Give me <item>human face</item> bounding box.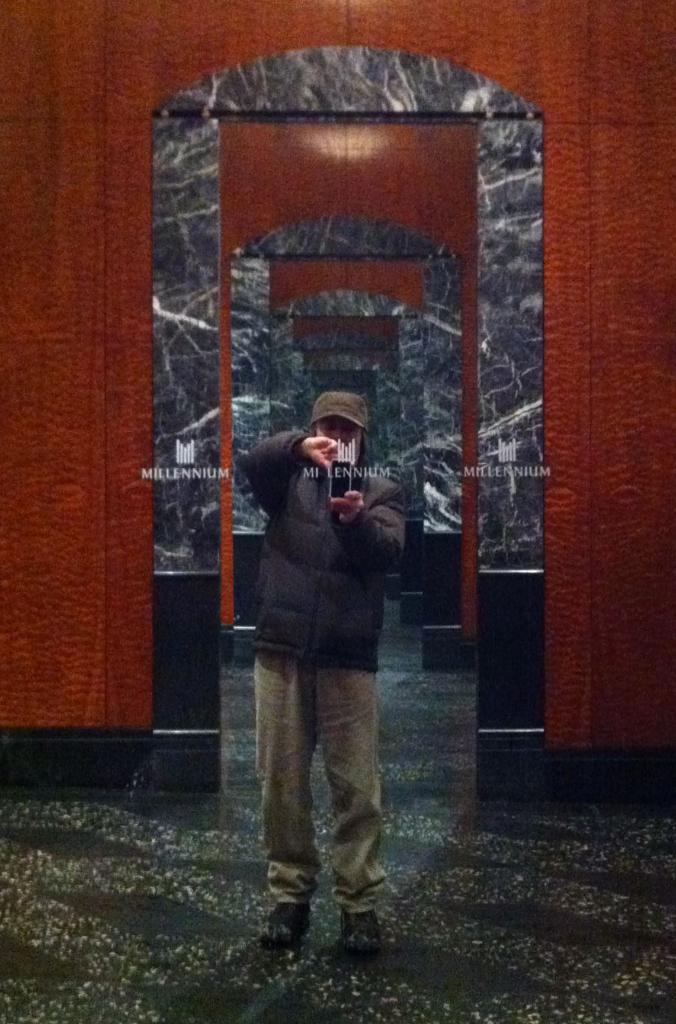
<bbox>317, 415, 358, 442</bbox>.
